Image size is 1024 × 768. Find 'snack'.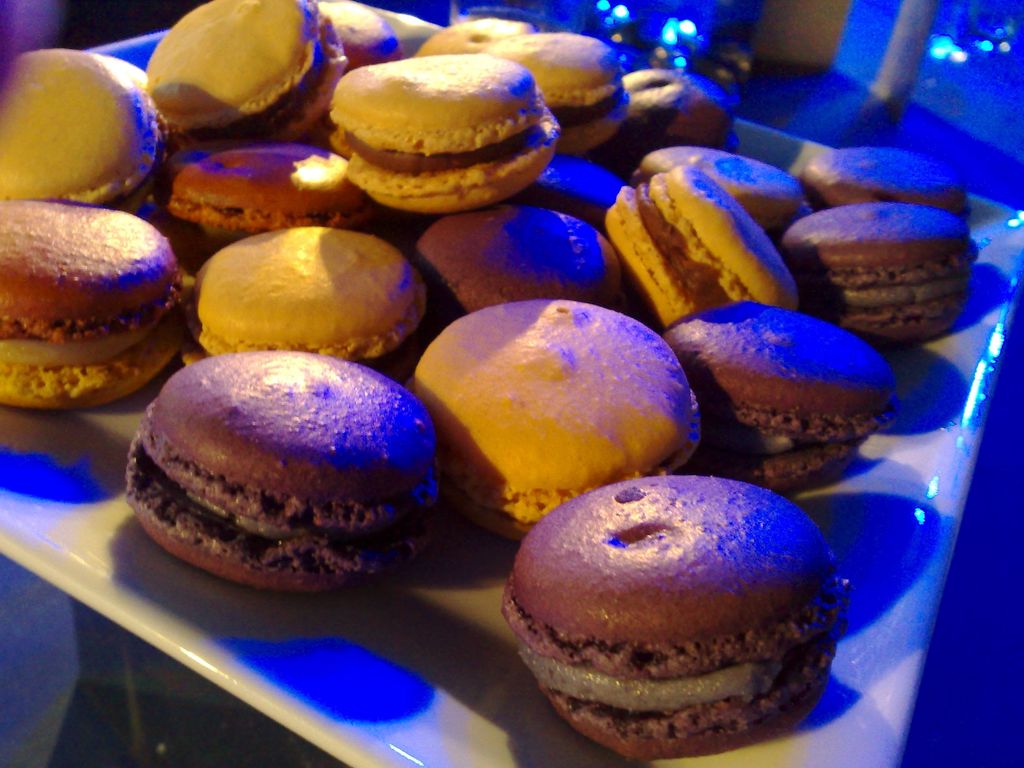
<bbox>330, 56, 568, 214</bbox>.
